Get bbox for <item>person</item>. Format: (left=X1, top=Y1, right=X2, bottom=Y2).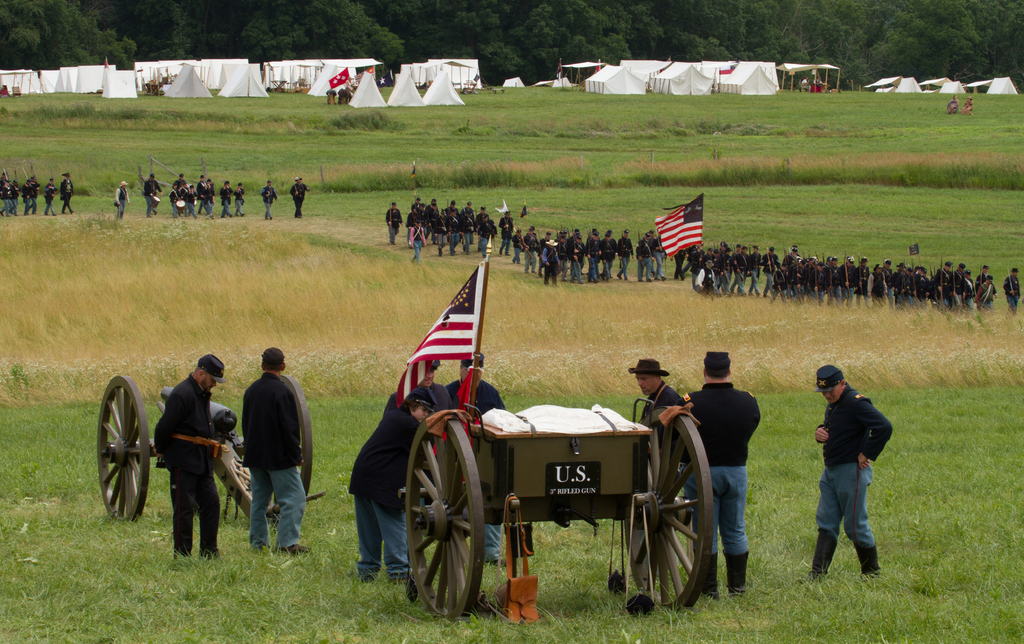
(left=963, top=97, right=975, bottom=113).
